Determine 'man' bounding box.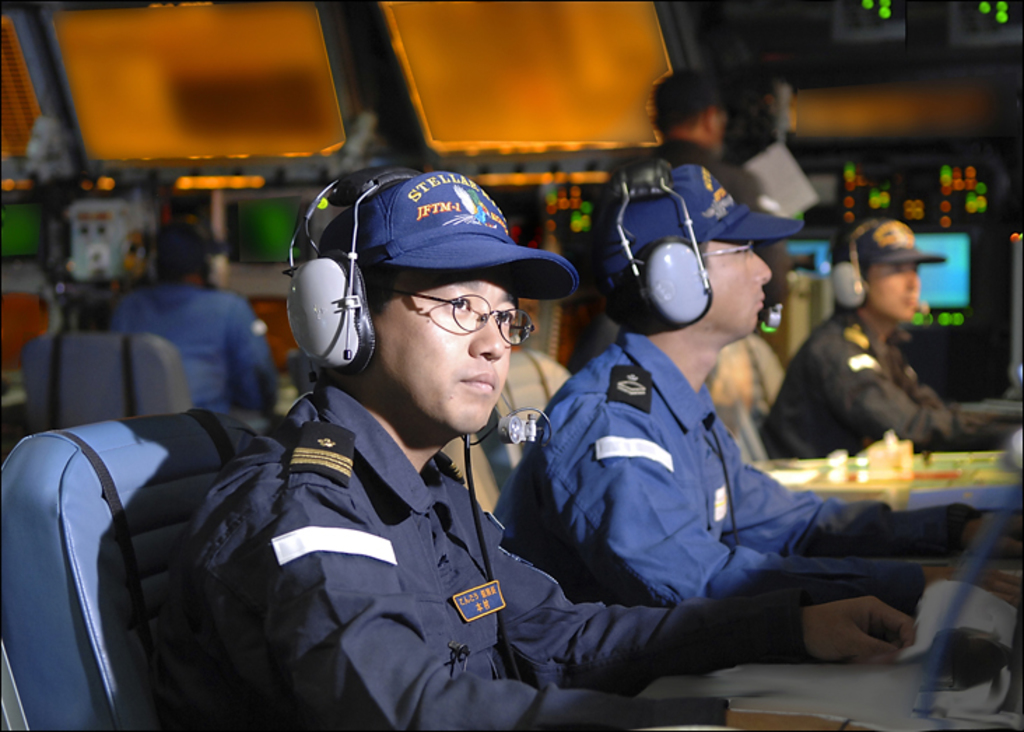
Determined: bbox(497, 169, 1023, 617).
